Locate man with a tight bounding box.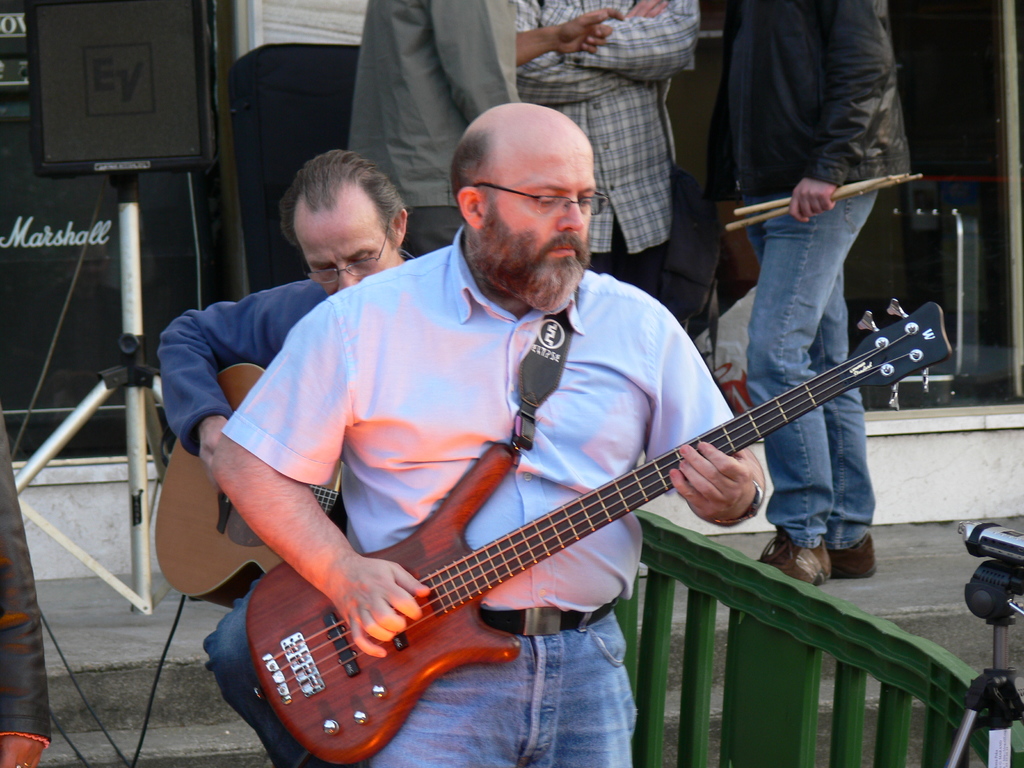
detection(157, 150, 417, 767).
